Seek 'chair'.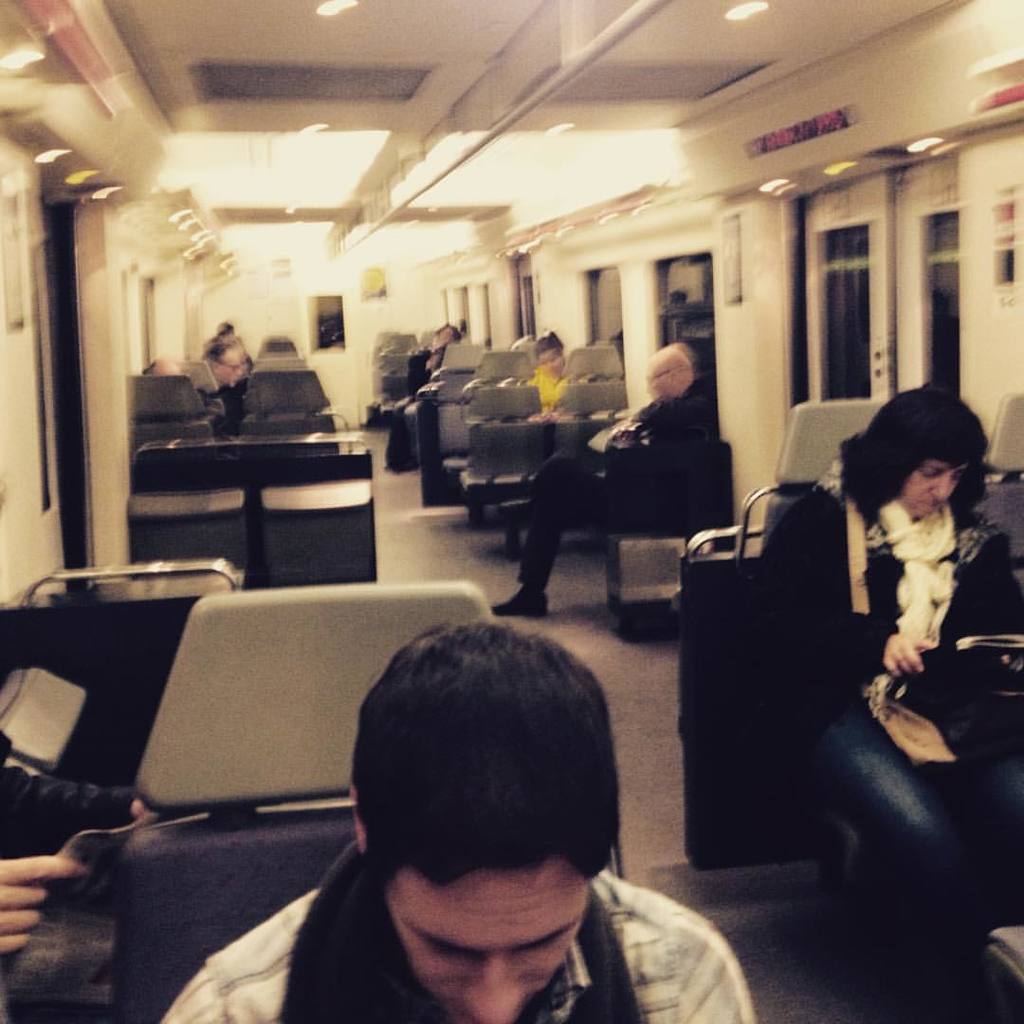
<region>554, 347, 628, 455</region>.
